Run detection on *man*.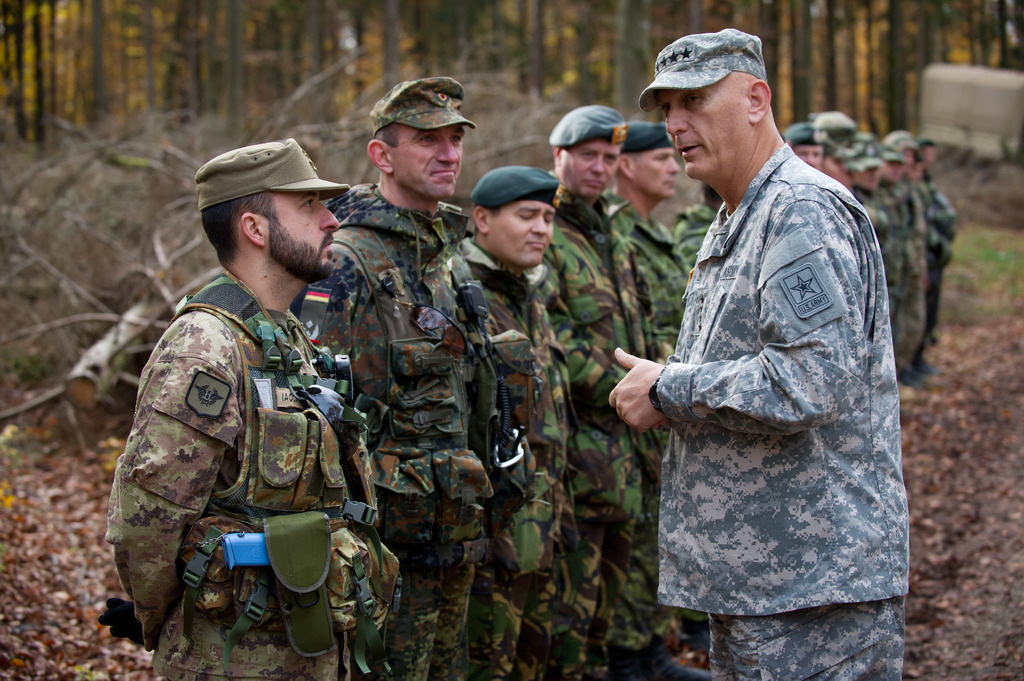
Result: region(806, 106, 964, 394).
